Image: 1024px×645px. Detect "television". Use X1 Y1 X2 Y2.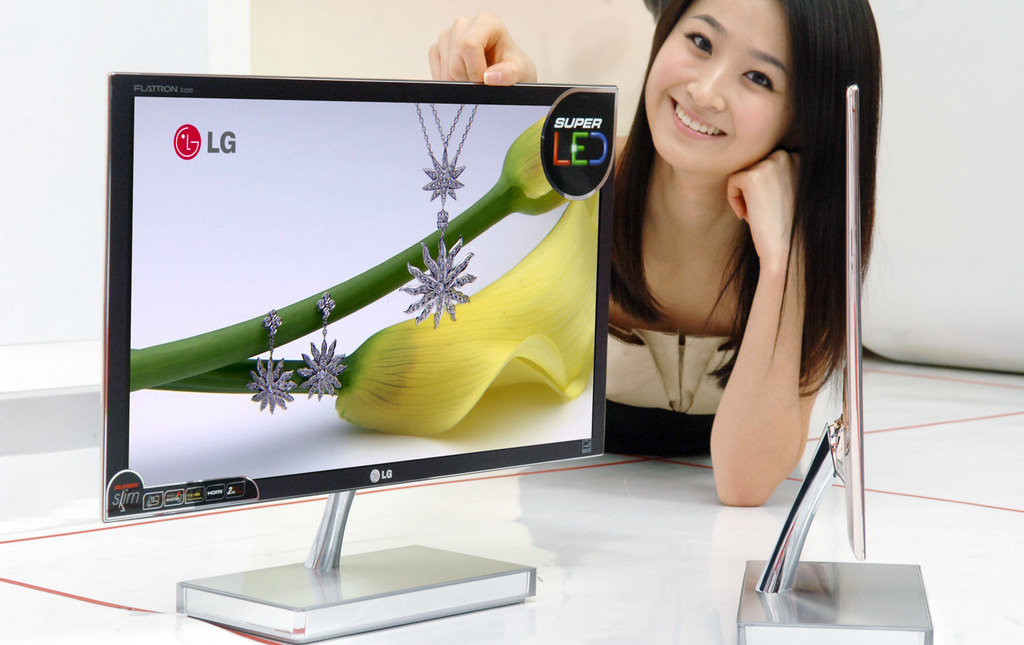
737 78 938 644.
